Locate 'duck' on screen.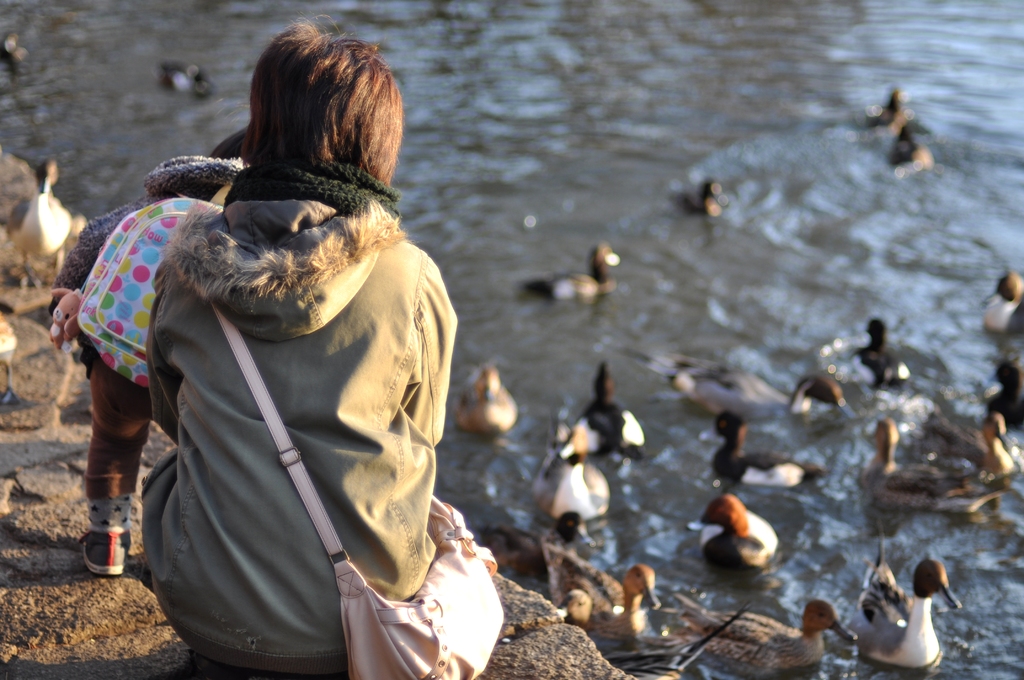
On screen at 680/590/860/679.
